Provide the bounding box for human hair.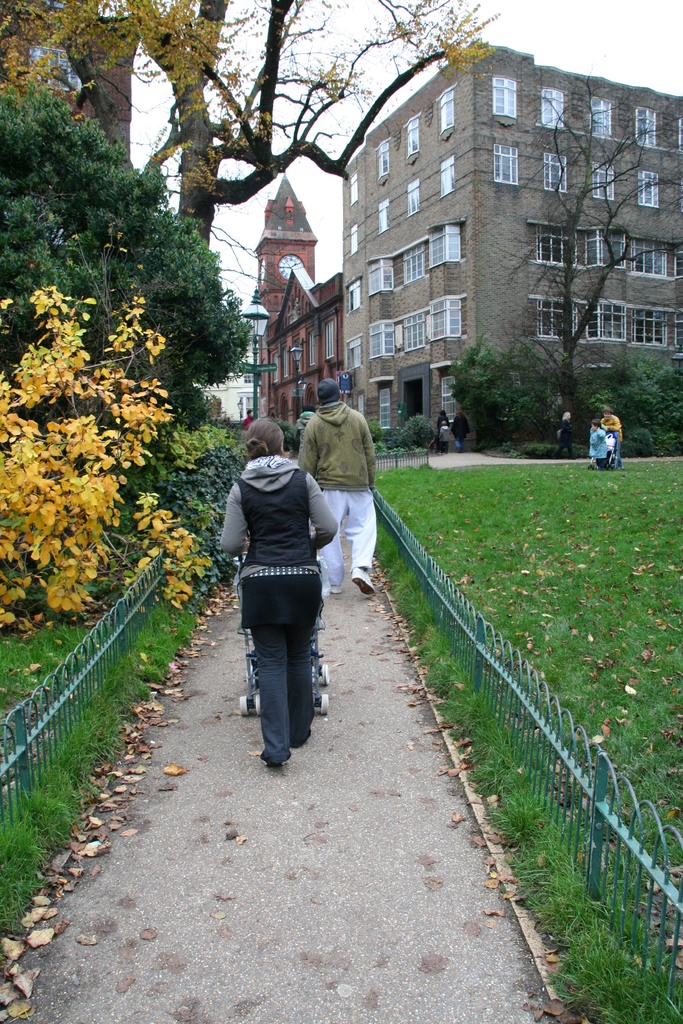
590:418:600:429.
